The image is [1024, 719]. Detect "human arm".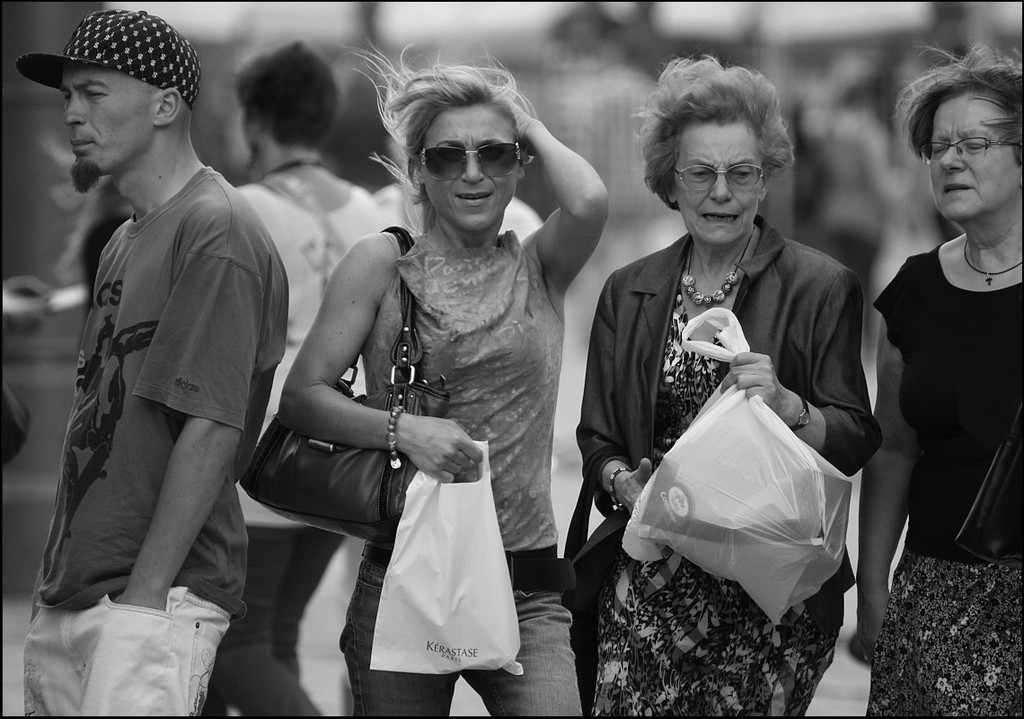
Detection: {"x1": 102, "y1": 198, "x2": 271, "y2": 628}.
